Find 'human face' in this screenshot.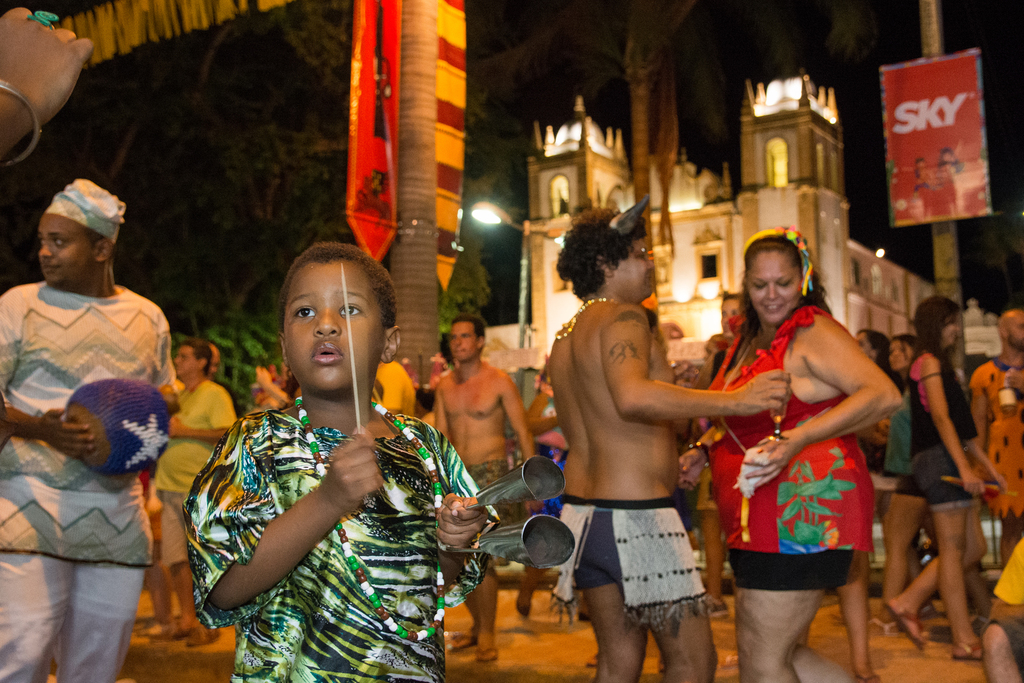
The bounding box for 'human face' is {"x1": 888, "y1": 341, "x2": 913, "y2": 372}.
